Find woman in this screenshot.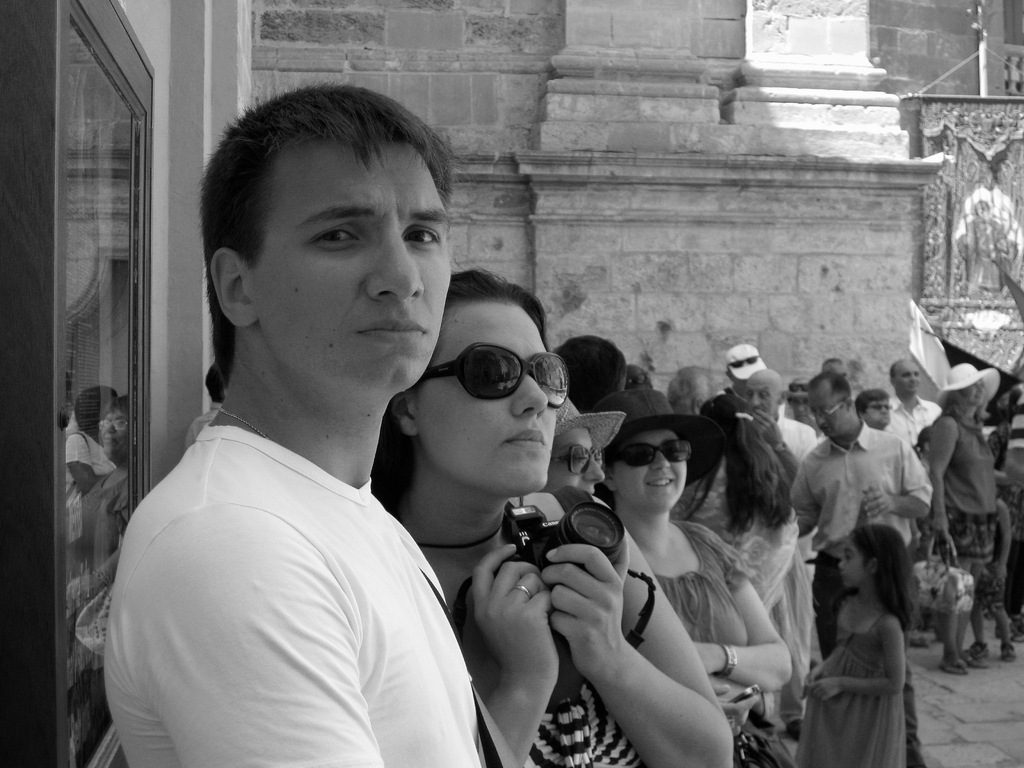
The bounding box for woman is <region>578, 383, 792, 767</region>.
